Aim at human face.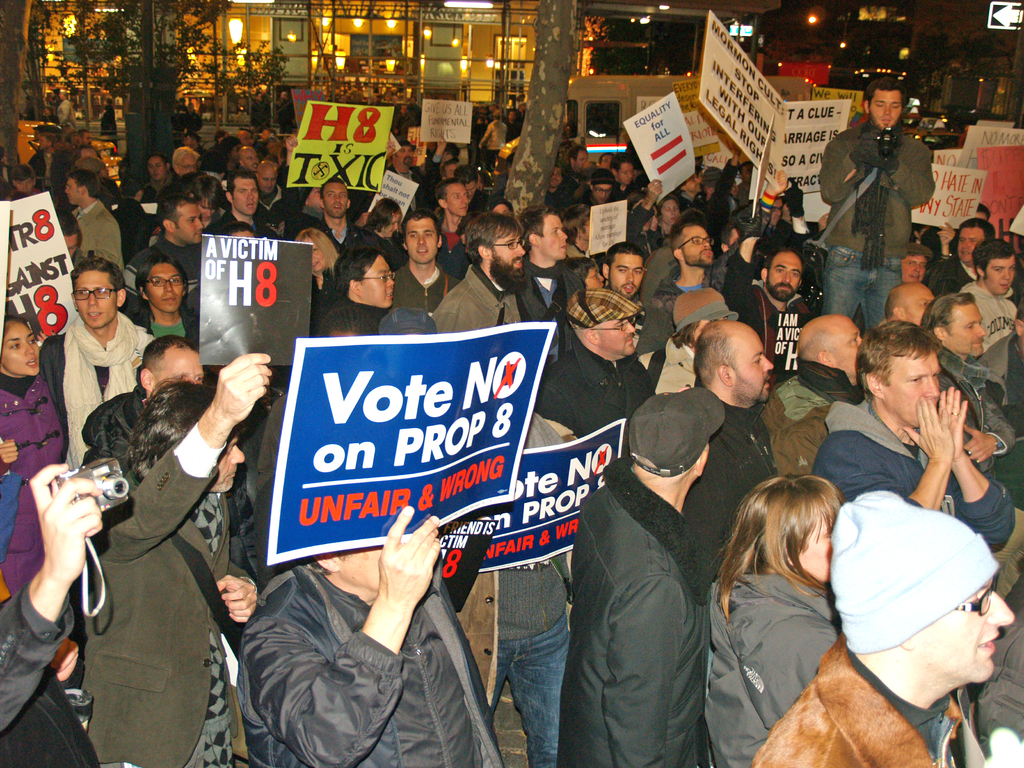
Aimed at 684, 173, 700, 193.
